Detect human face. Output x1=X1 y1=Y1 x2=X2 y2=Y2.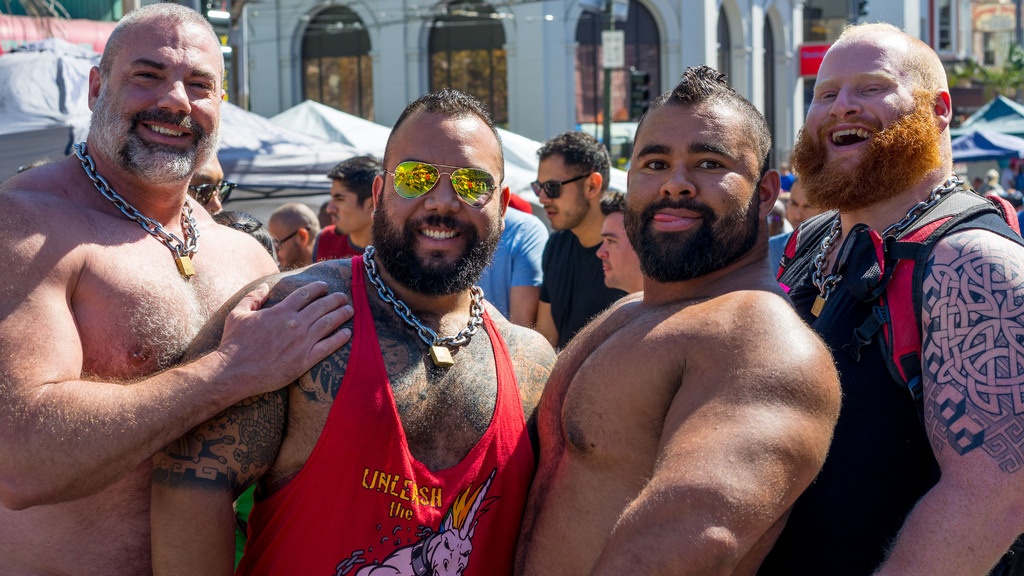
x1=324 y1=182 x2=364 y2=236.
